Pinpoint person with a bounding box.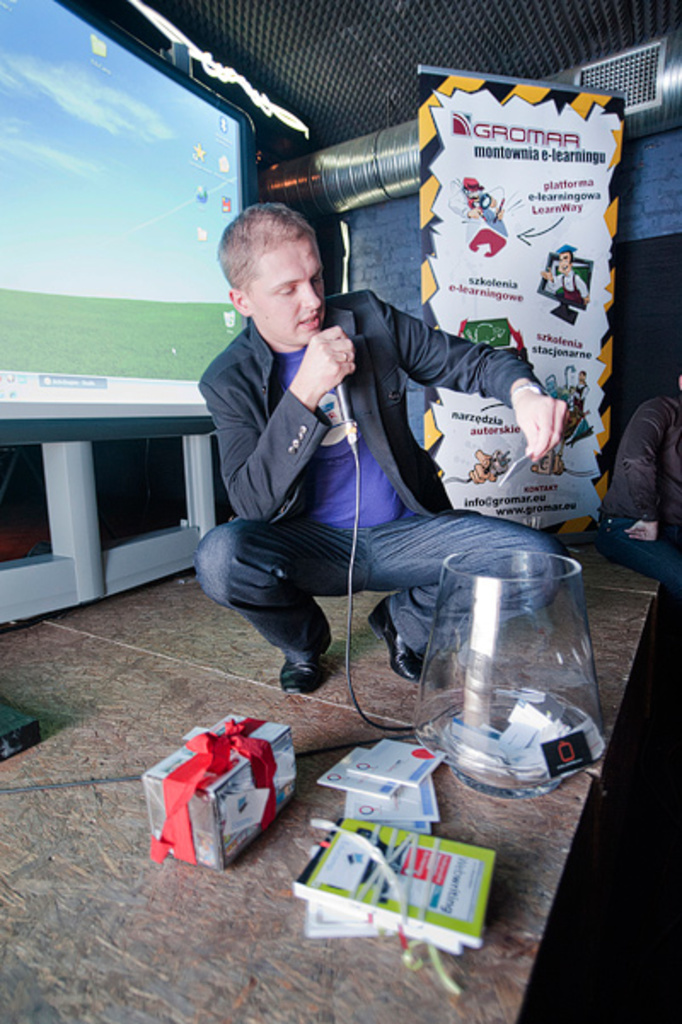
(left=564, top=366, right=593, bottom=419).
